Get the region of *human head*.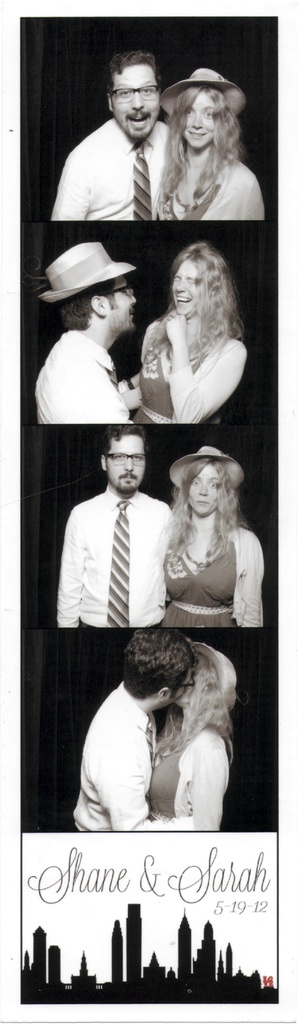
{"x1": 169, "y1": 245, "x2": 233, "y2": 321}.
